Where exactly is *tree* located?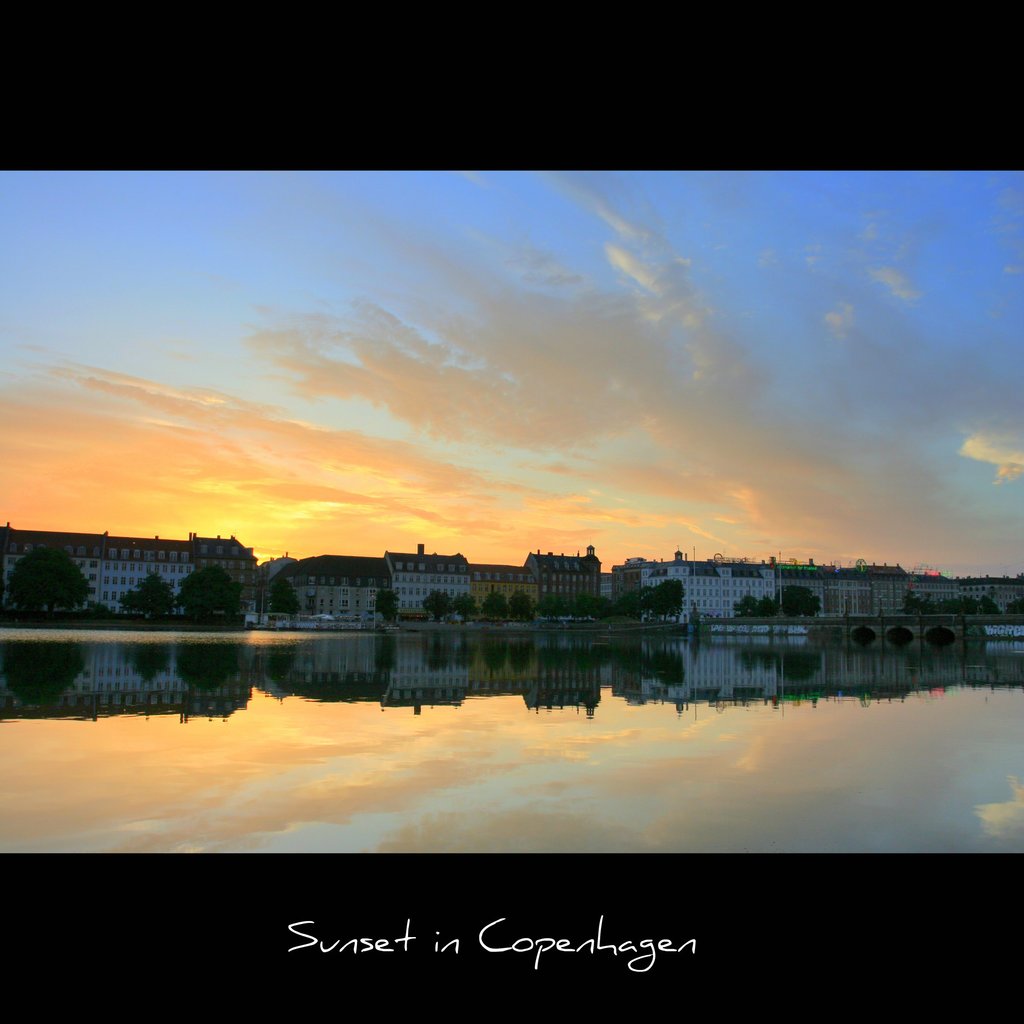
Its bounding box is pyautogui.locateOnScreen(121, 567, 177, 623).
